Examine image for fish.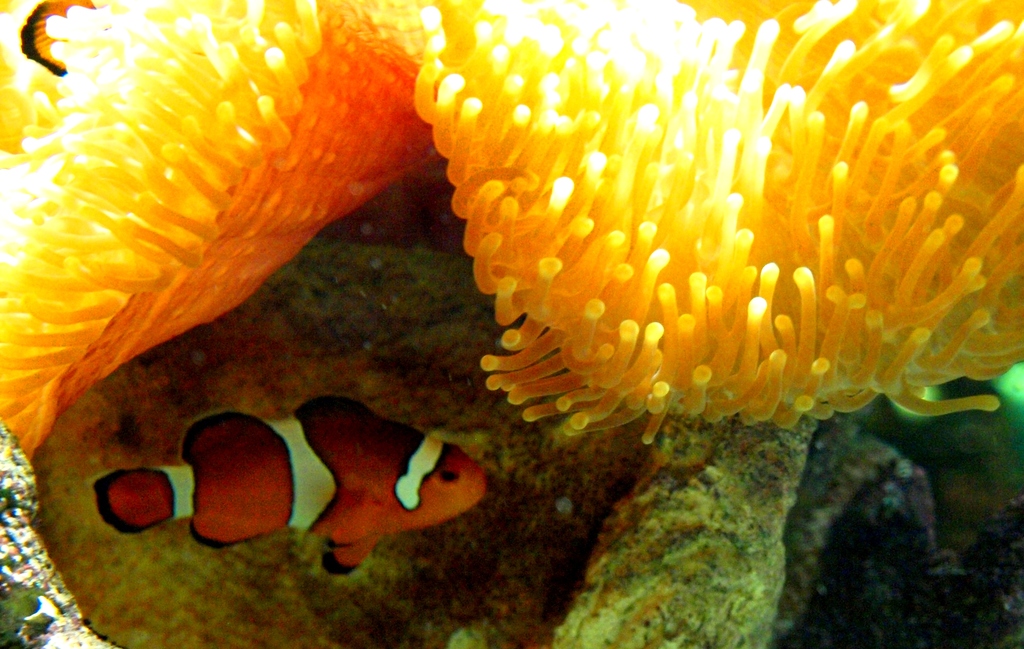
Examination result: BBox(100, 391, 486, 573).
